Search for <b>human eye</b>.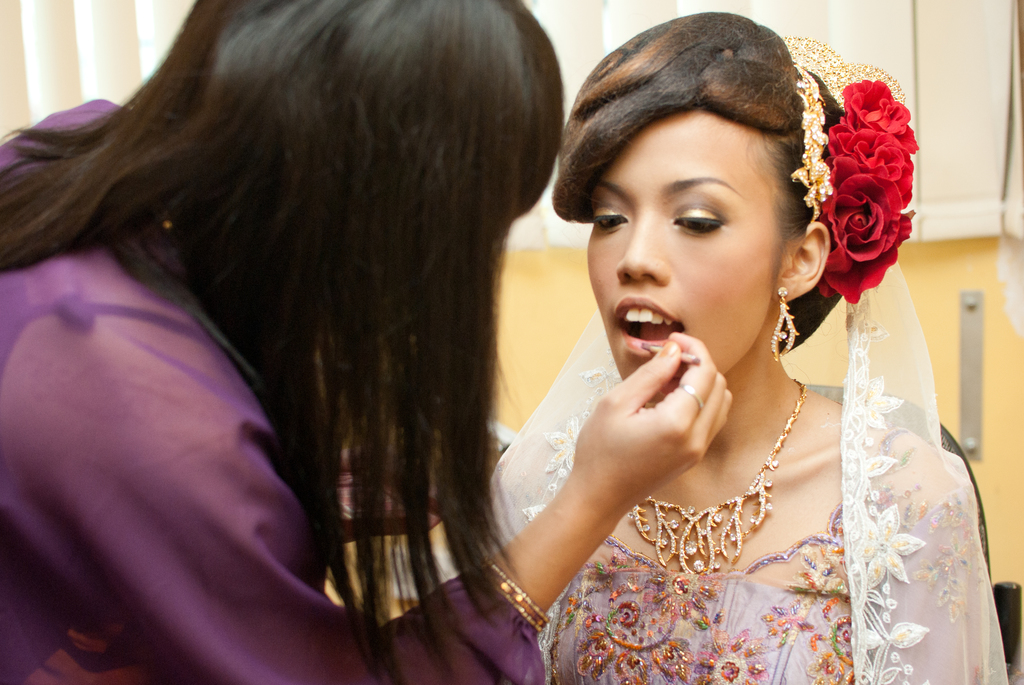
Found at [x1=591, y1=204, x2=630, y2=235].
